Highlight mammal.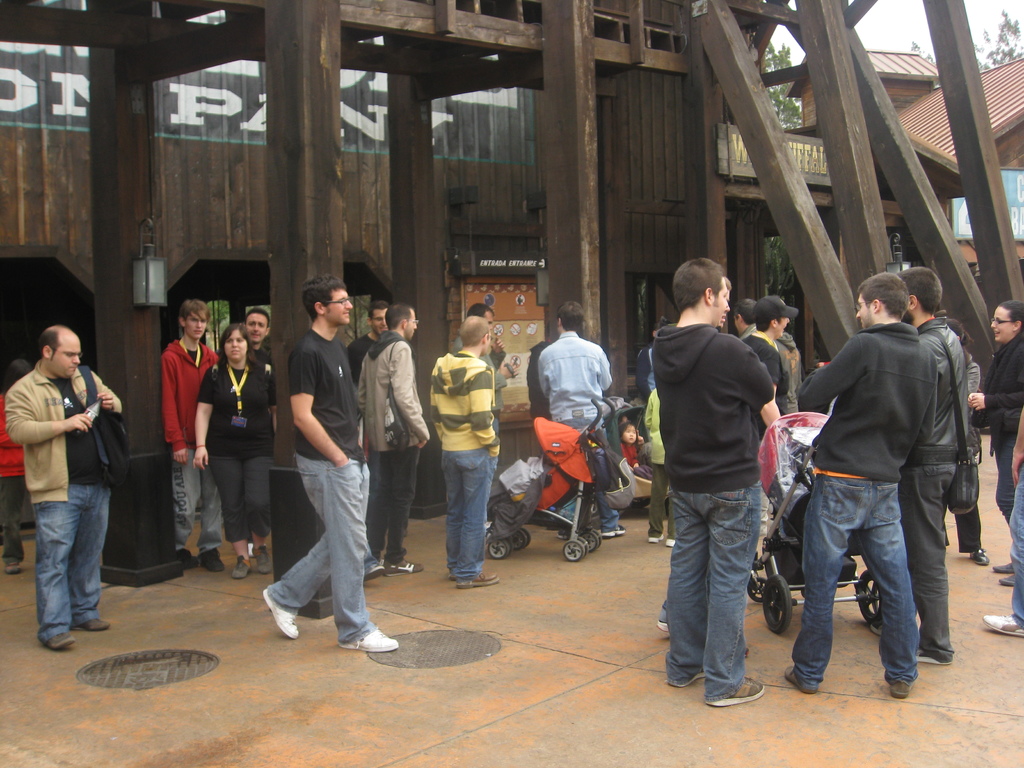
Highlighted region: {"left": 357, "top": 302, "right": 436, "bottom": 573}.
